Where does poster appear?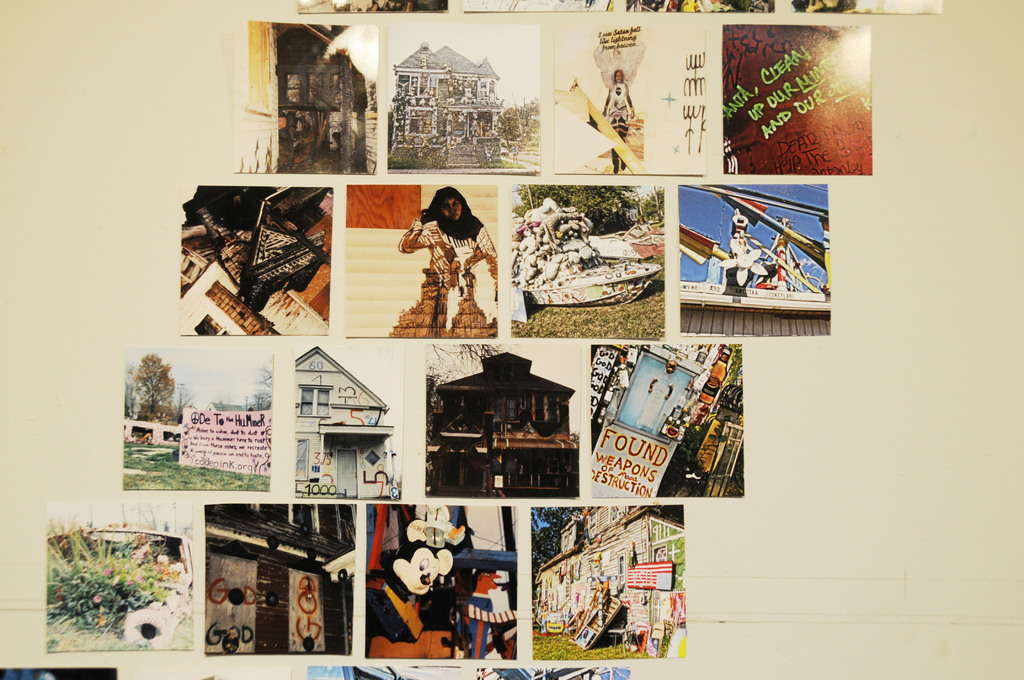
Appears at {"left": 387, "top": 24, "right": 543, "bottom": 172}.
